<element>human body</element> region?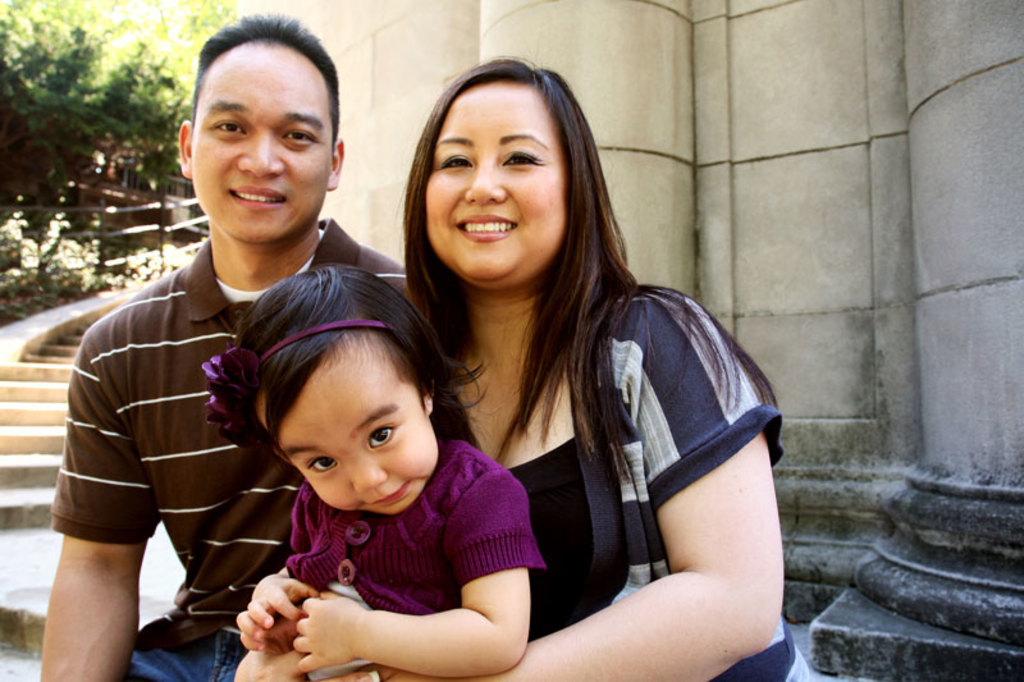
<box>422,287,783,681</box>
